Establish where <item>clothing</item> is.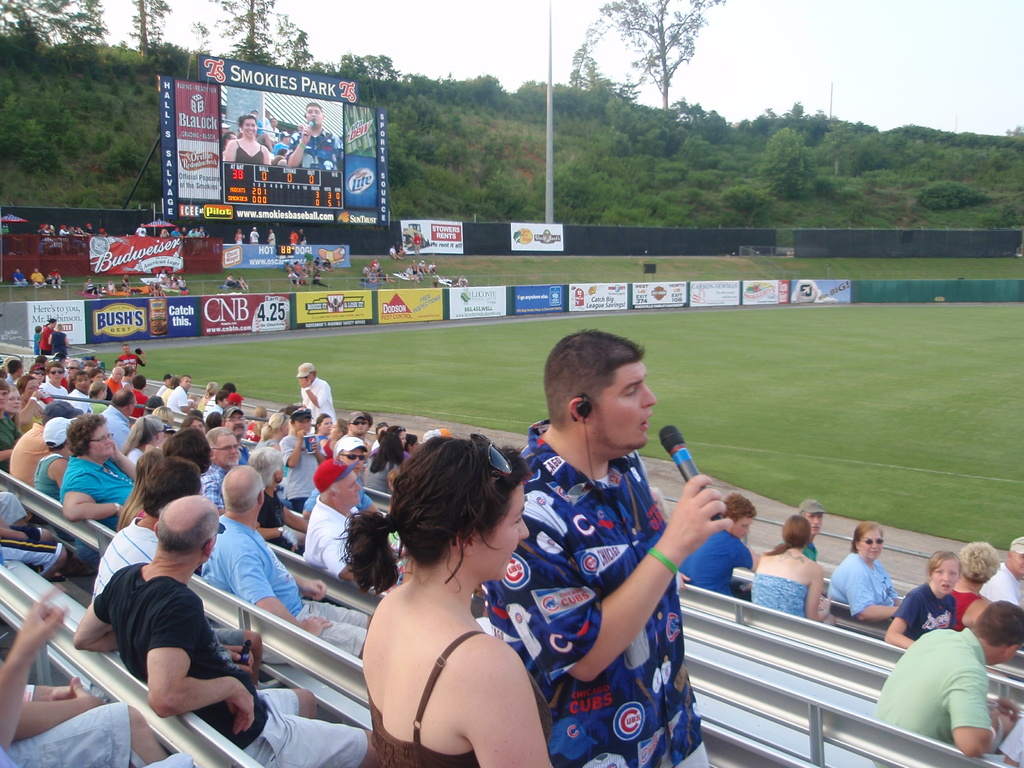
Established at bbox(257, 489, 293, 551).
